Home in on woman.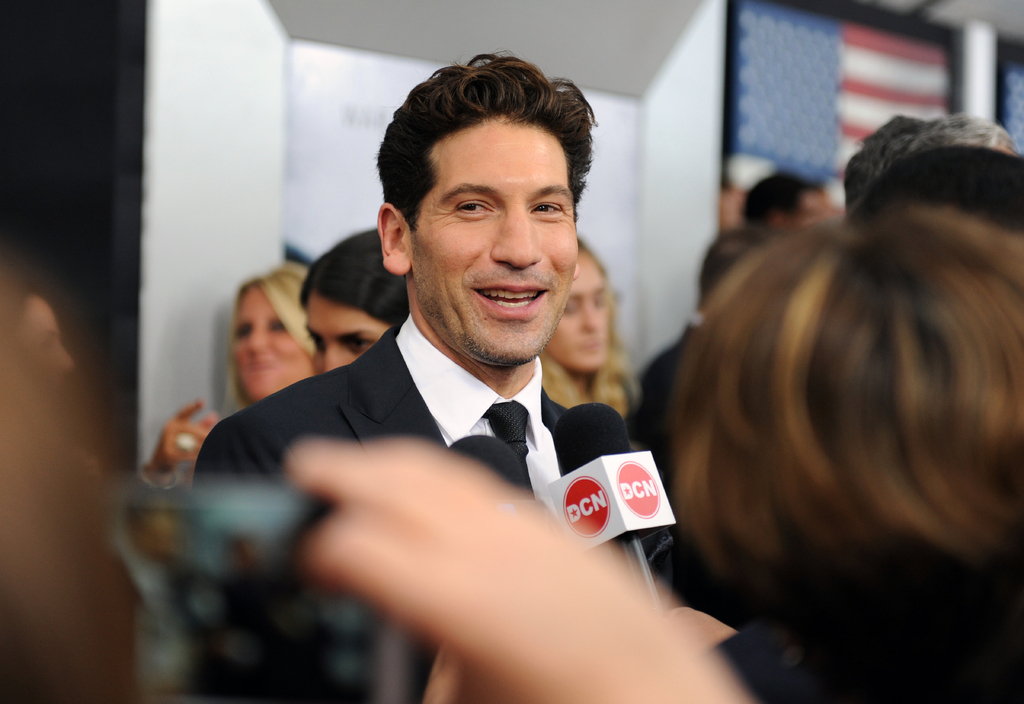
Homed in at 0 280 106 523.
